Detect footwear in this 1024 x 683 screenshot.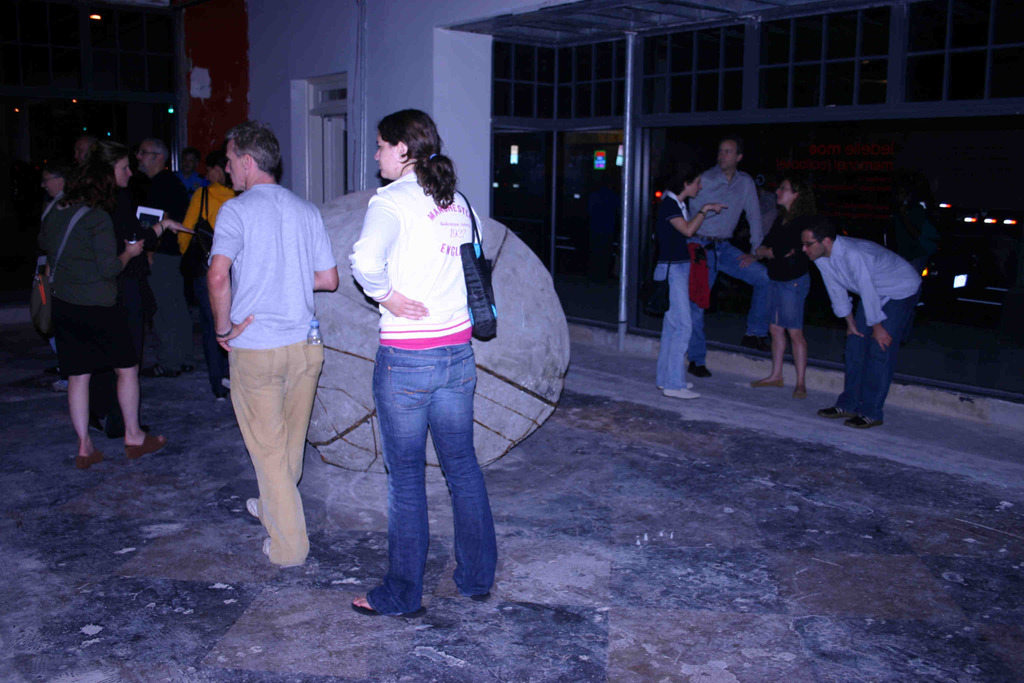
Detection: x1=848, y1=415, x2=882, y2=431.
